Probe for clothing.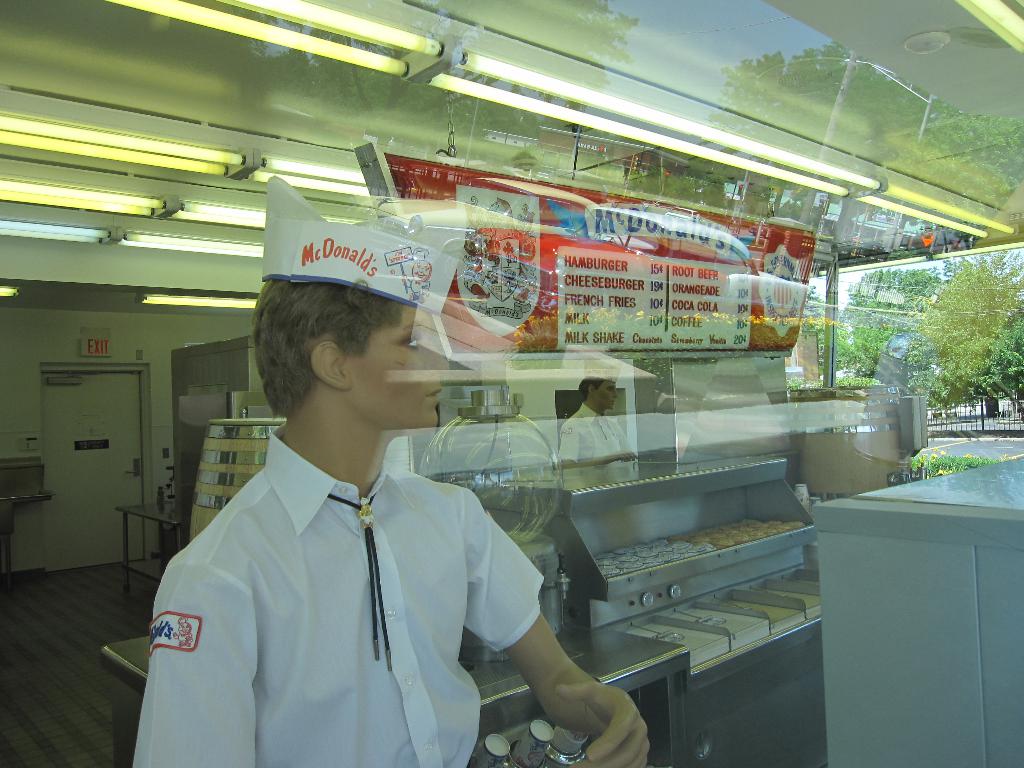
Probe result: [559, 399, 634, 463].
